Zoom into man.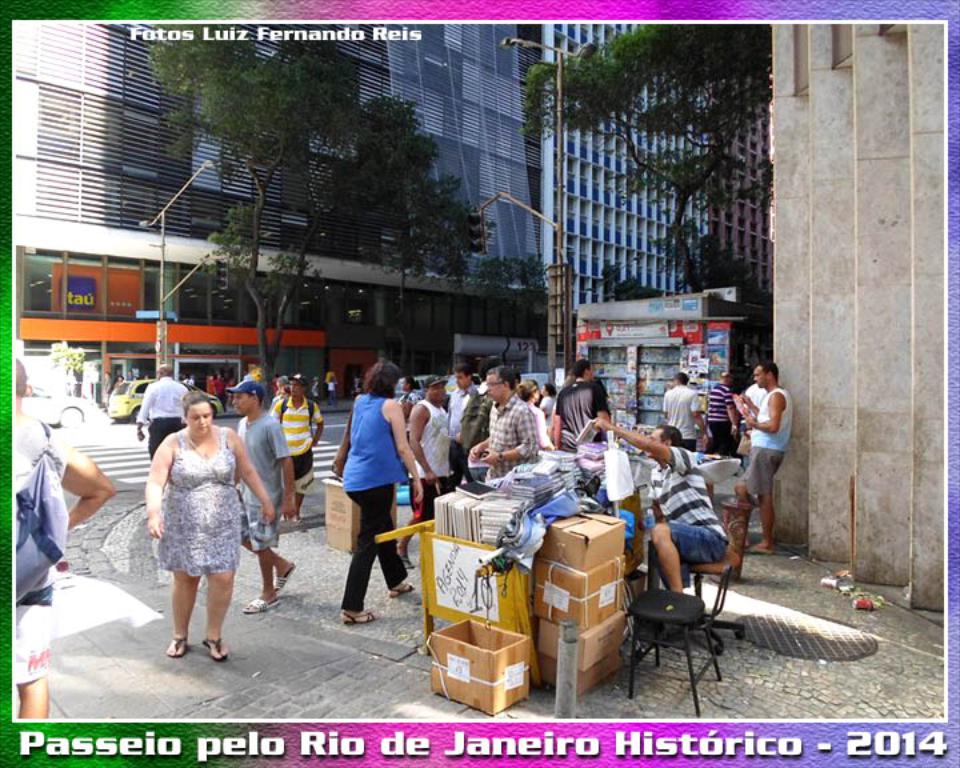
Zoom target: <region>15, 356, 113, 723</region>.
